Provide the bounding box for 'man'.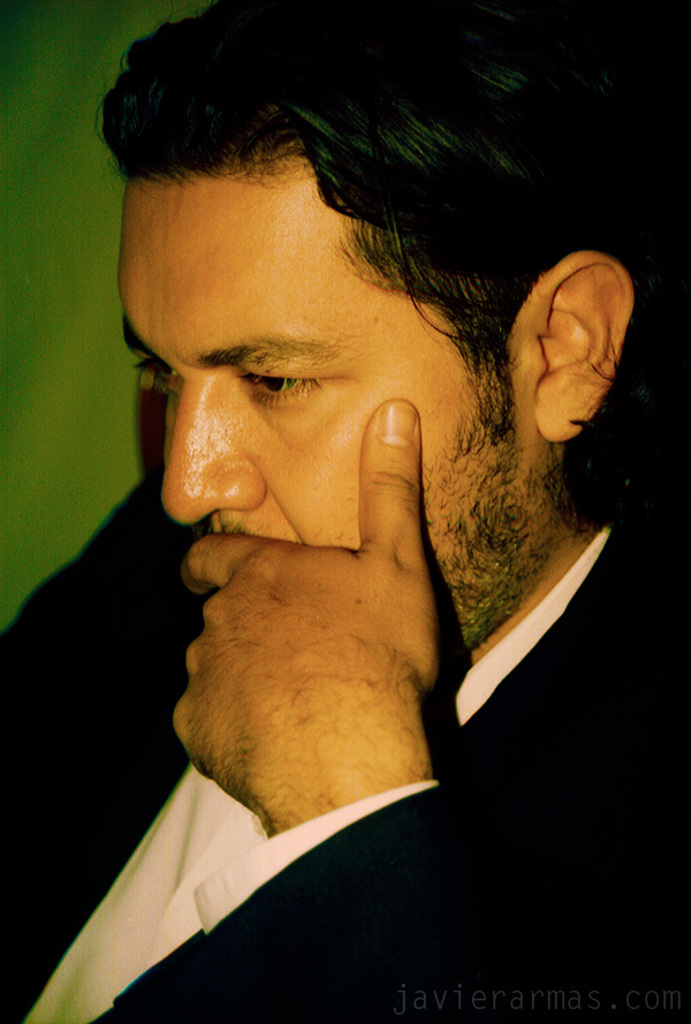
[left=45, top=66, right=651, bottom=966].
